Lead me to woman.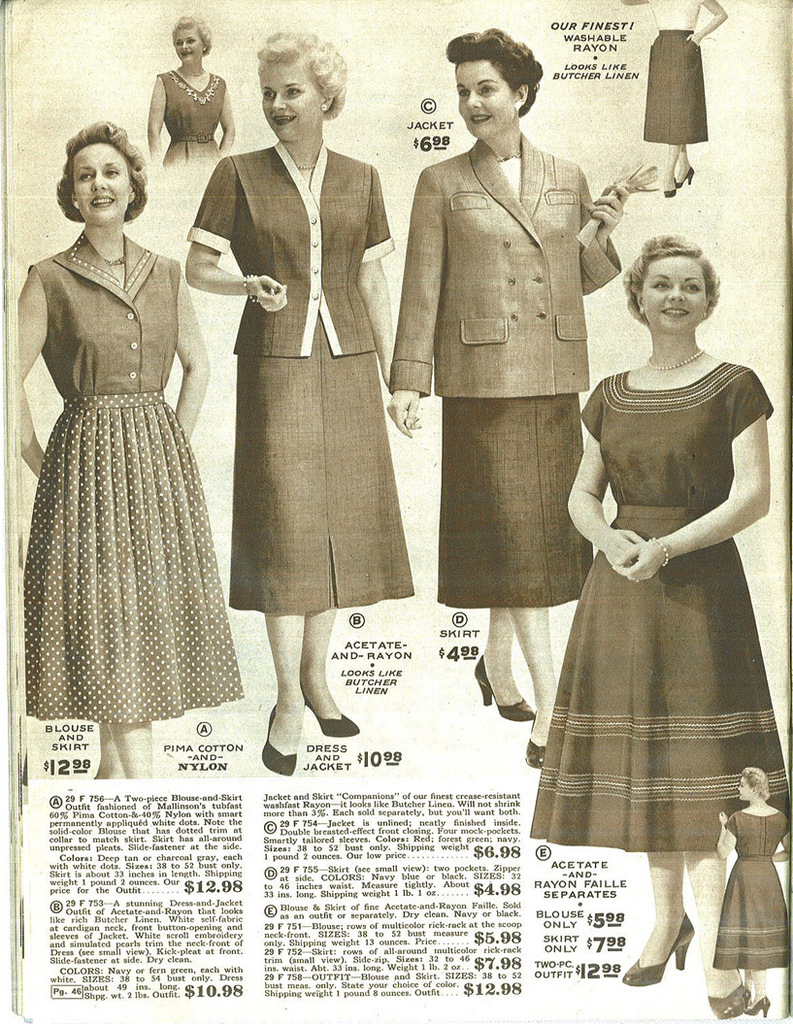
Lead to <box>379,30,636,771</box>.
